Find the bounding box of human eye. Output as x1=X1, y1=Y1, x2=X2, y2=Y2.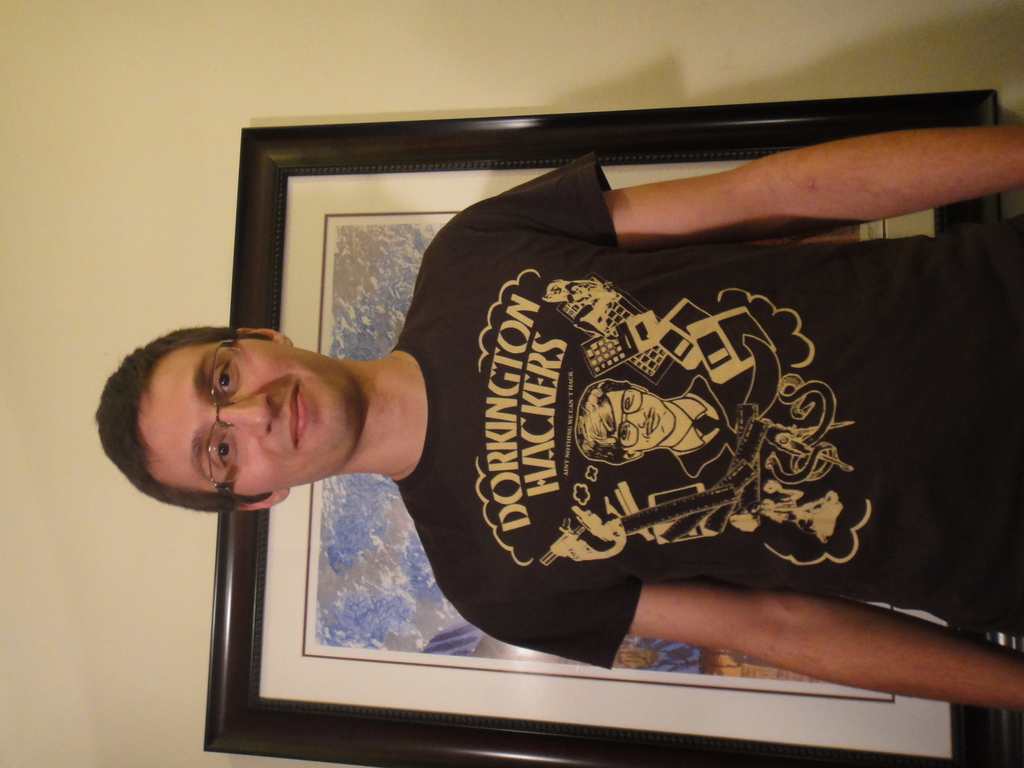
x1=620, y1=392, x2=637, y2=413.
